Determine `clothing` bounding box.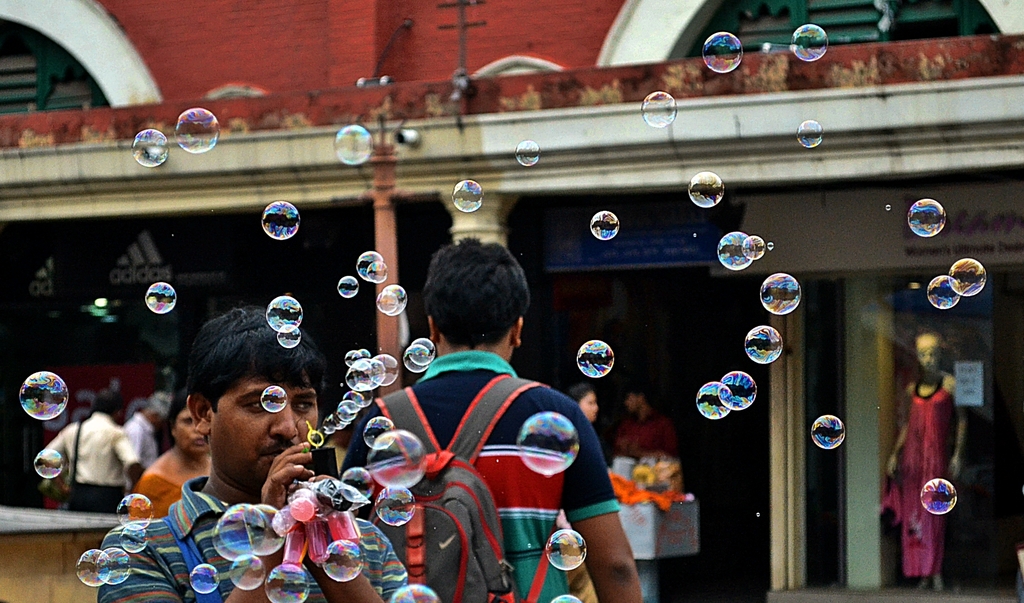
Determined: detection(44, 408, 132, 510).
